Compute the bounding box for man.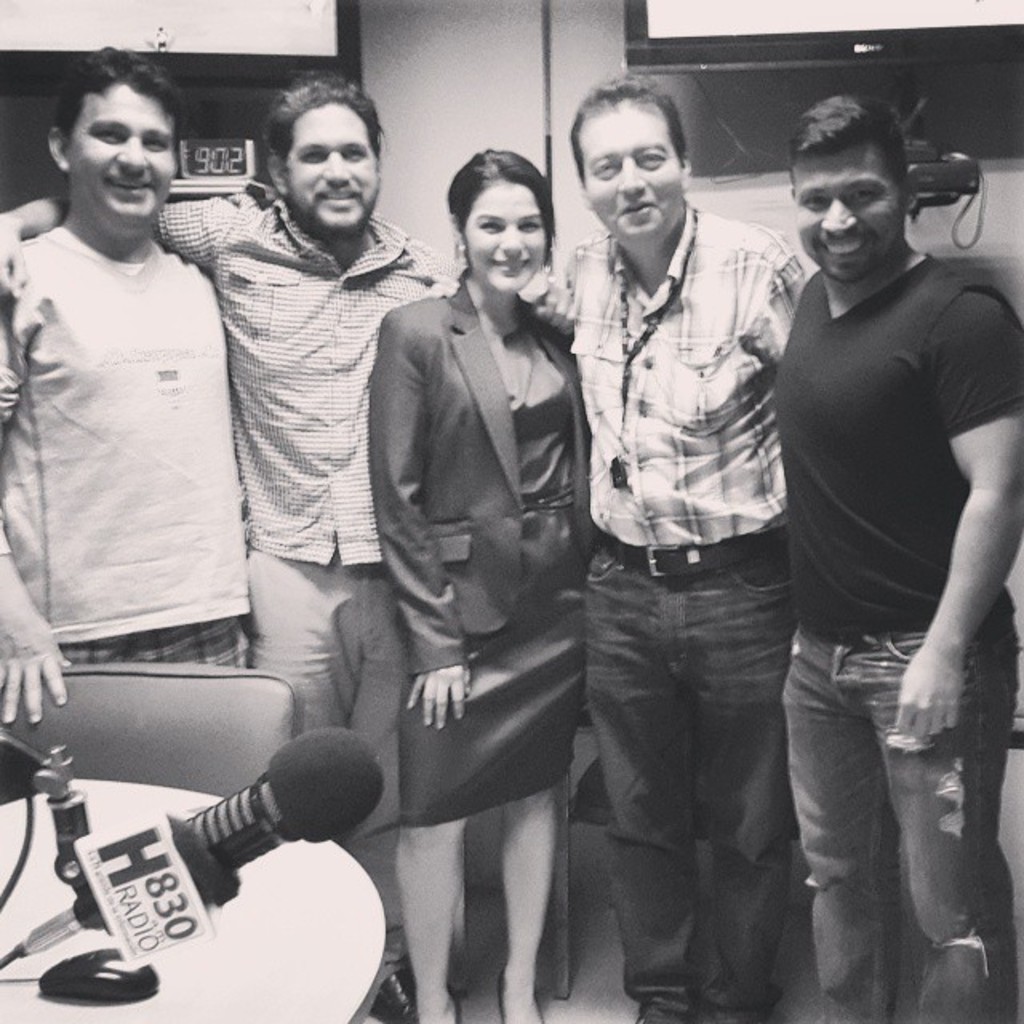
770:93:1022:1022.
